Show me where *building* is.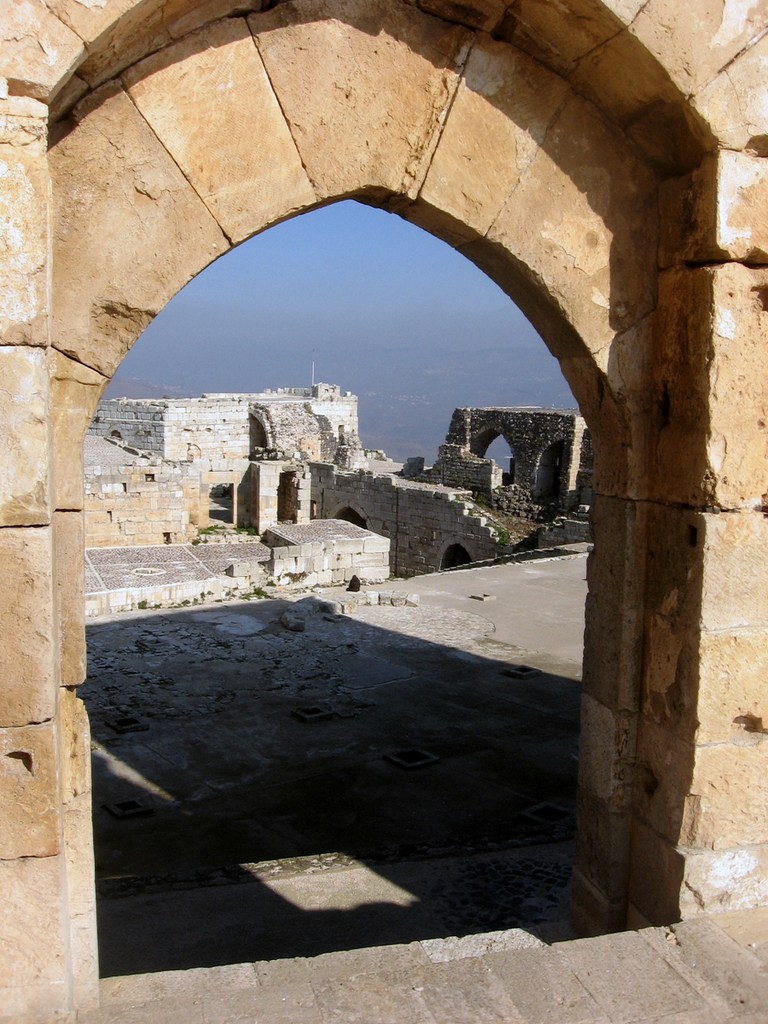
*building* is at 89:386:362:508.
